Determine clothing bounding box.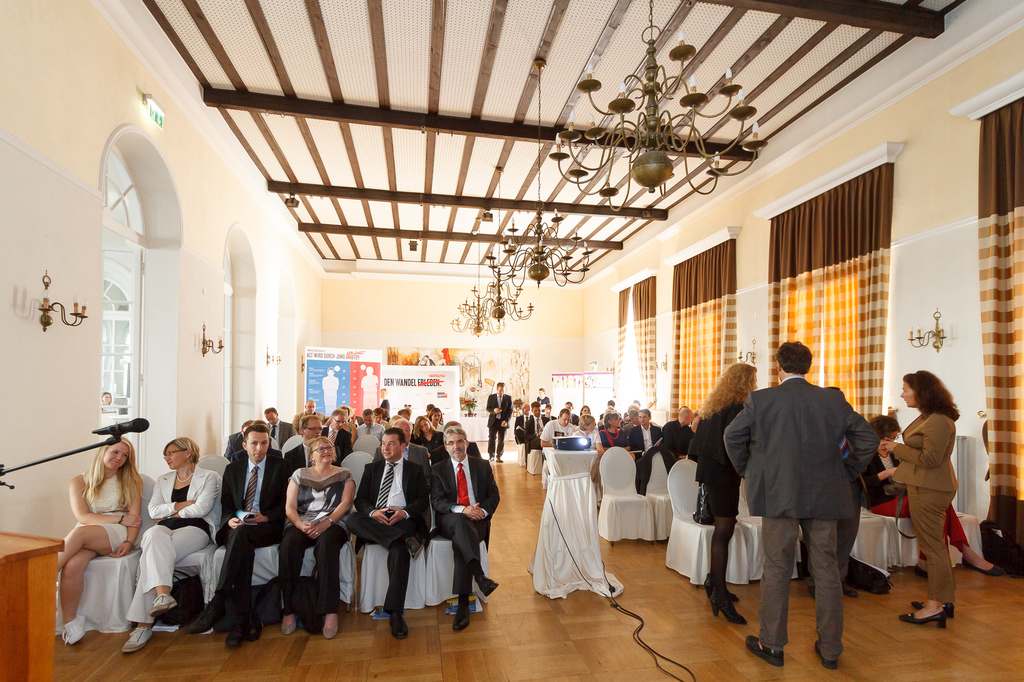
Determined: 545 420 578 454.
